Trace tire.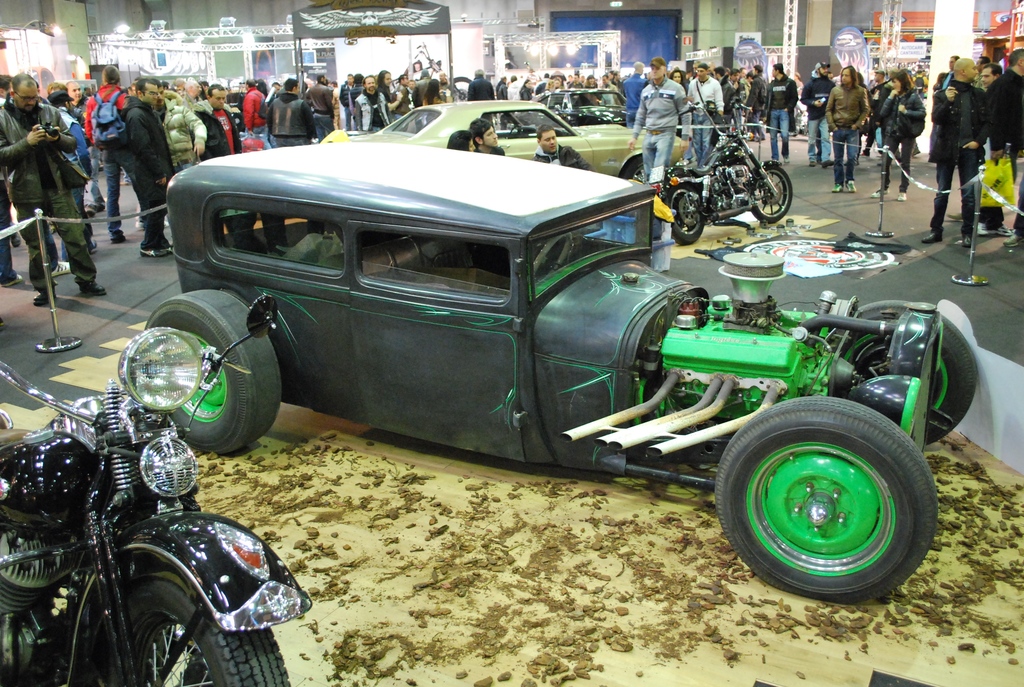
Traced to BBox(619, 151, 644, 182).
